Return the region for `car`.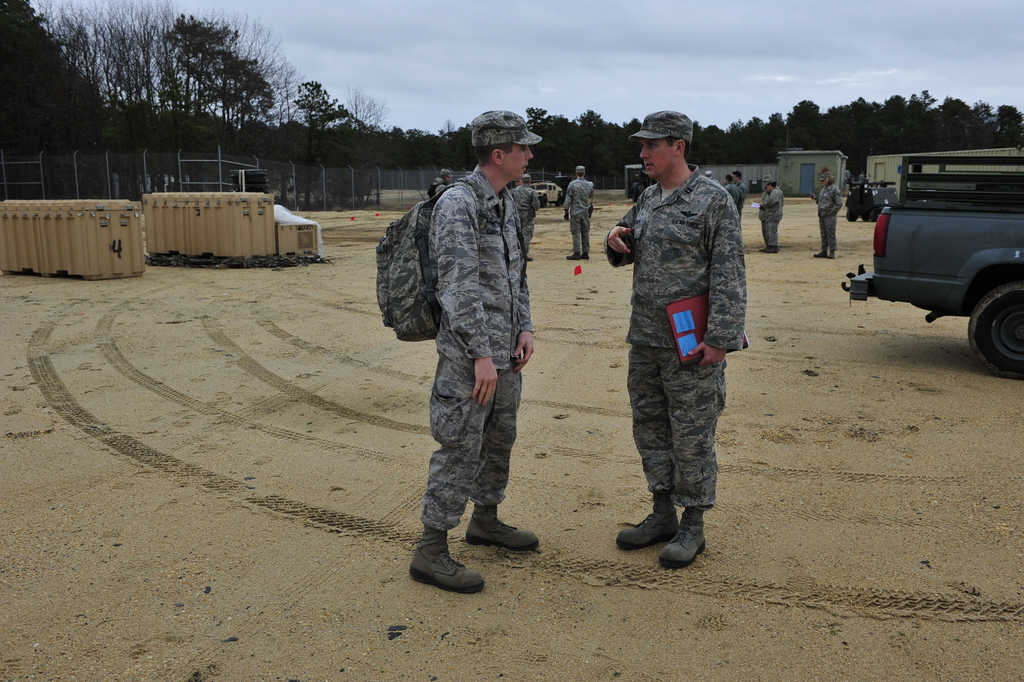
left=859, top=142, right=1017, bottom=357.
